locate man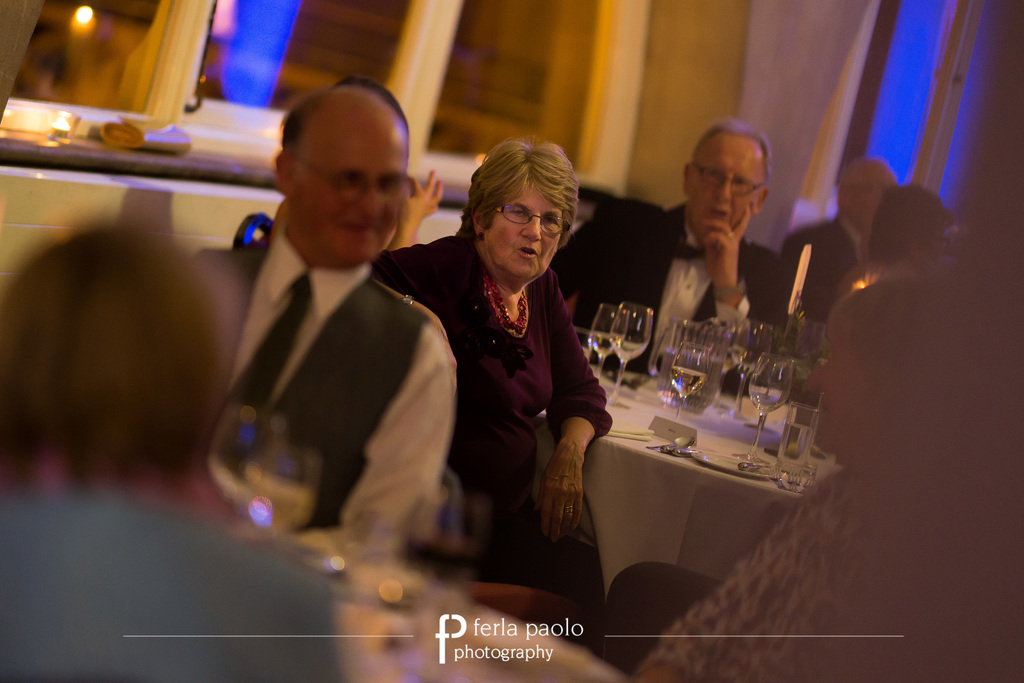
bbox=[785, 156, 897, 322]
